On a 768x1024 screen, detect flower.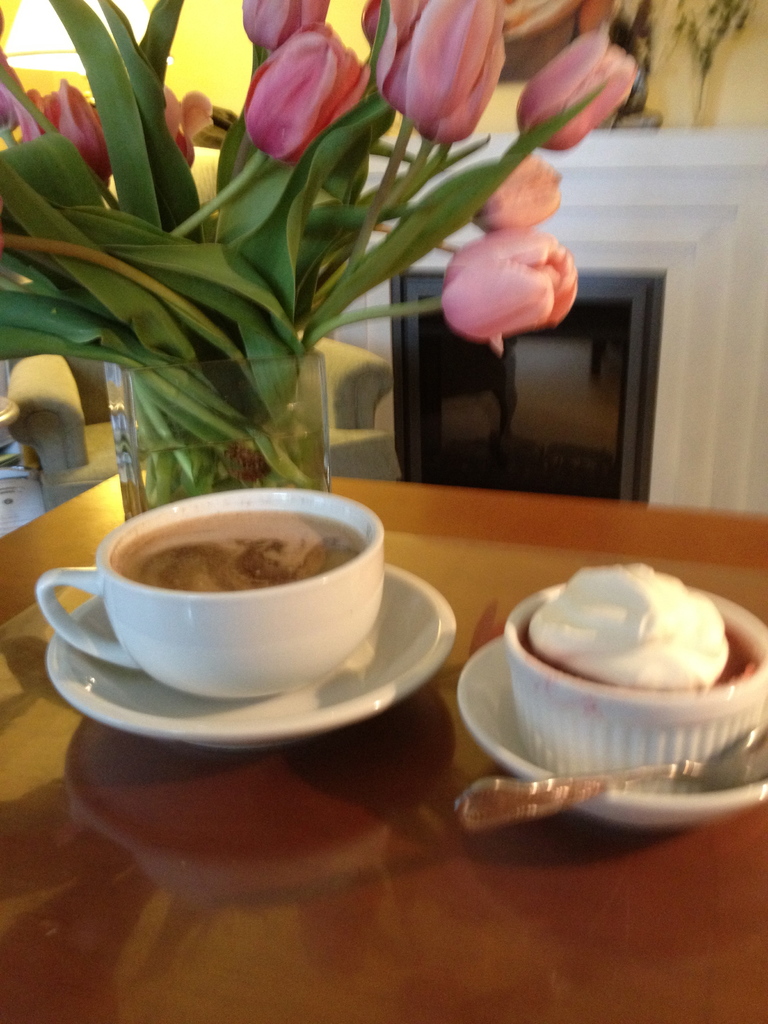
{"left": 233, "top": 0, "right": 327, "bottom": 56}.
